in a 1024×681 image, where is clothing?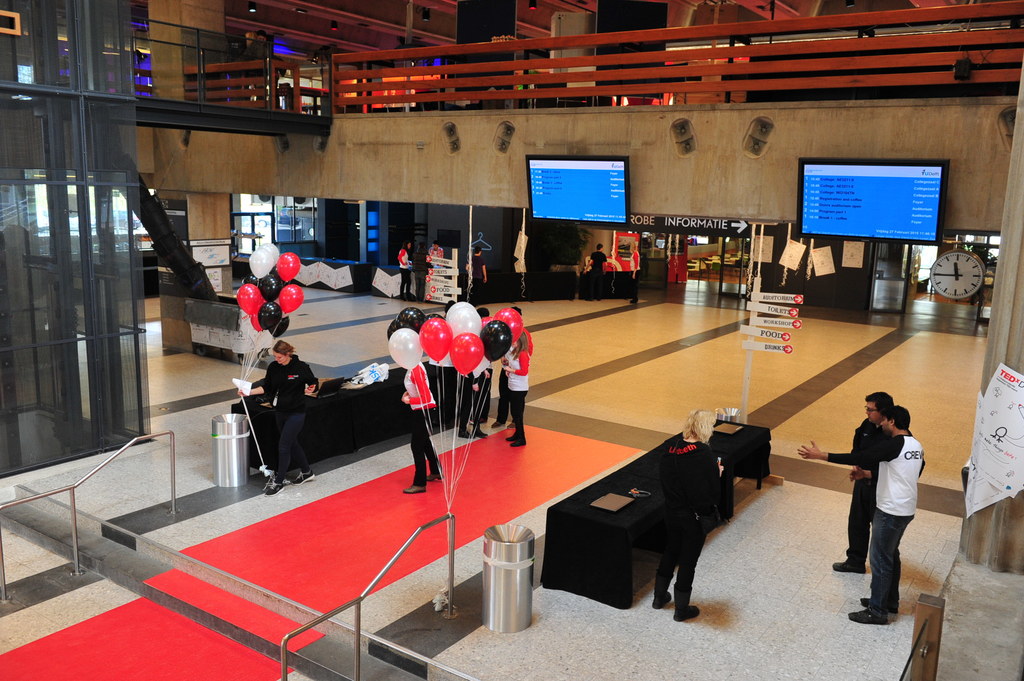
(470, 255, 484, 299).
